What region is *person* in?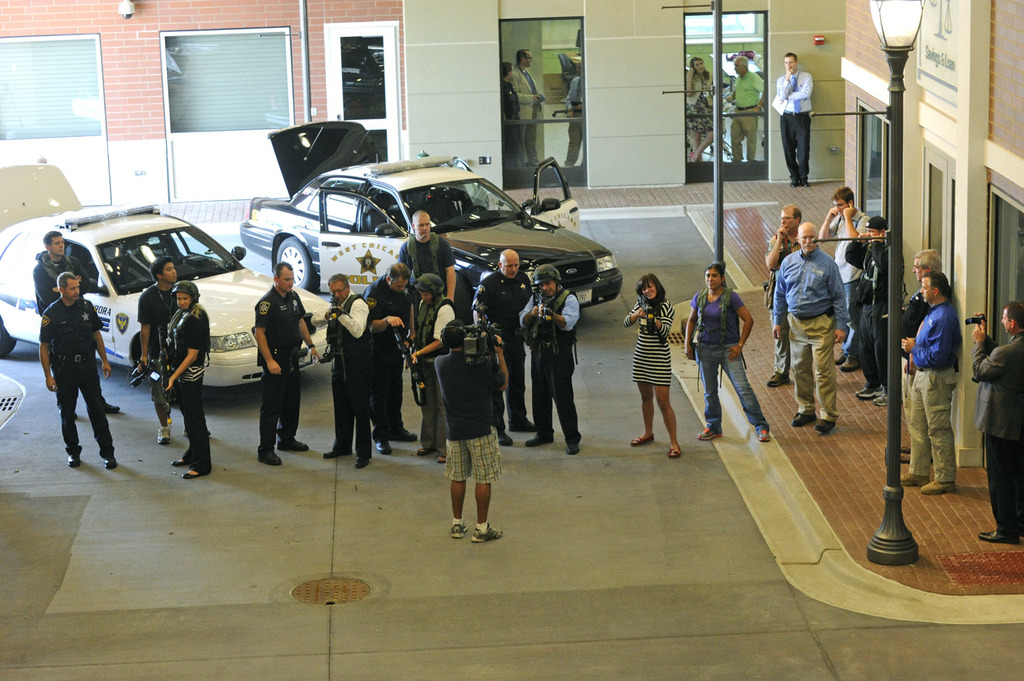
<box>474,251,542,445</box>.
